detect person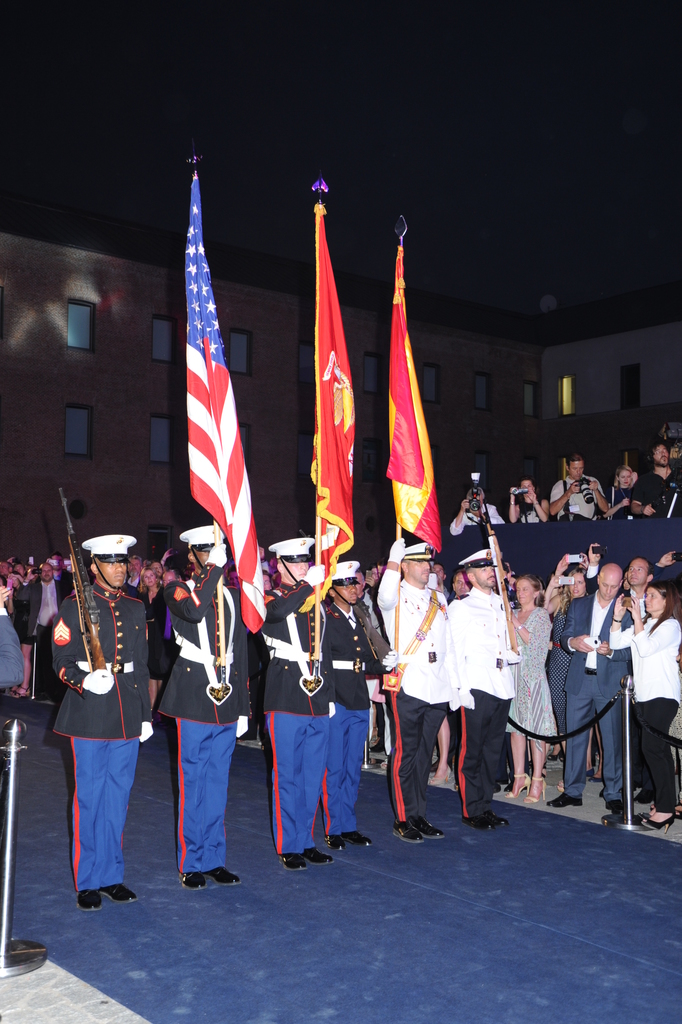
bbox=[622, 560, 653, 617]
